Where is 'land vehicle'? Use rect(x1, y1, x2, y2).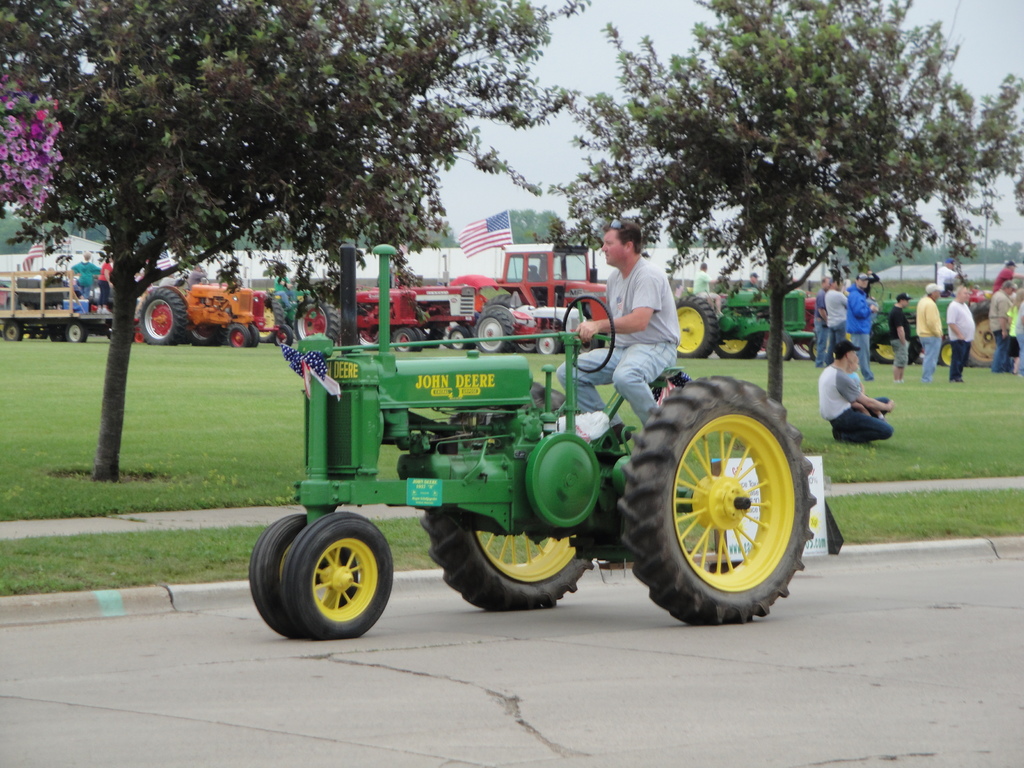
rect(215, 293, 827, 648).
